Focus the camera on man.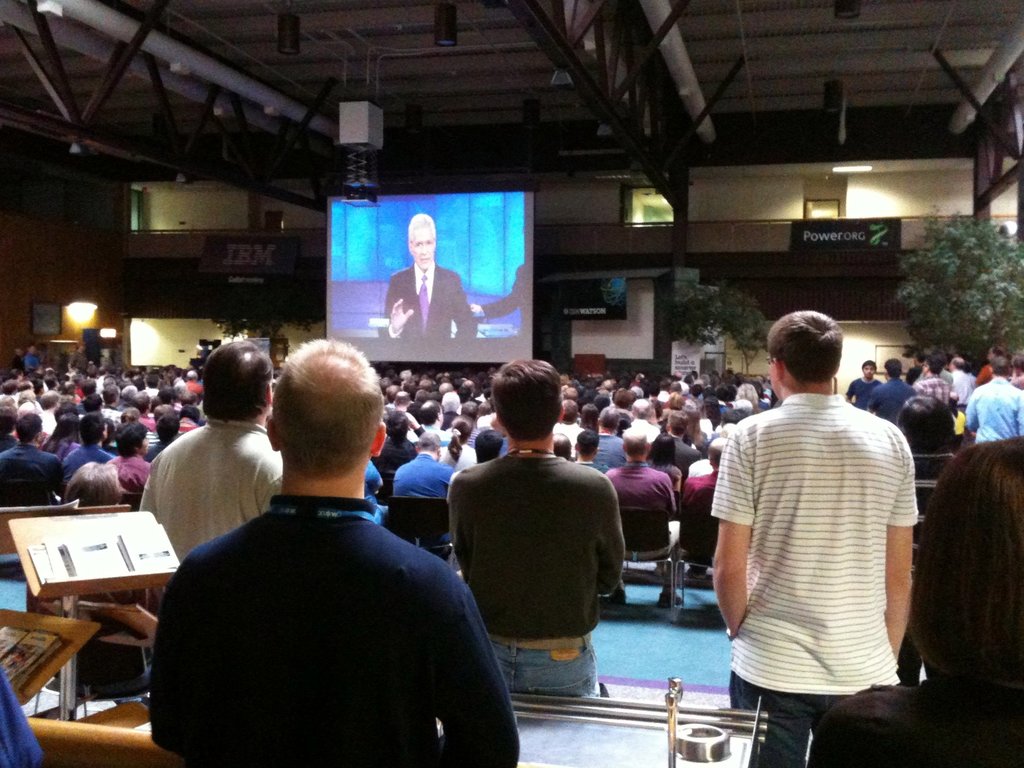
Focus region: 924:353:959:402.
